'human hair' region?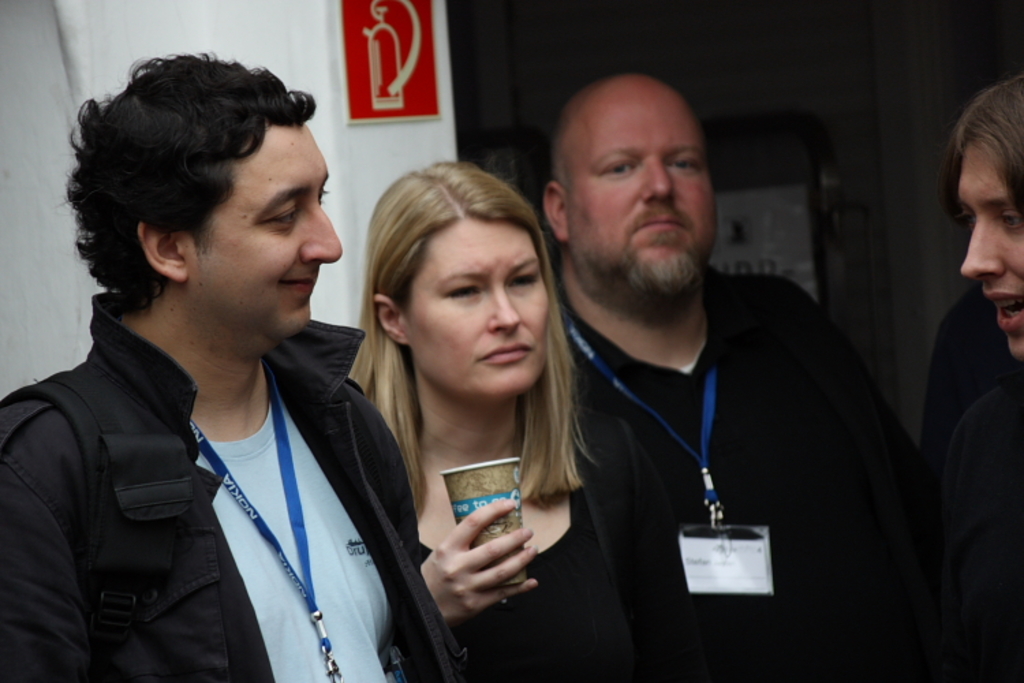
72/30/335/366
